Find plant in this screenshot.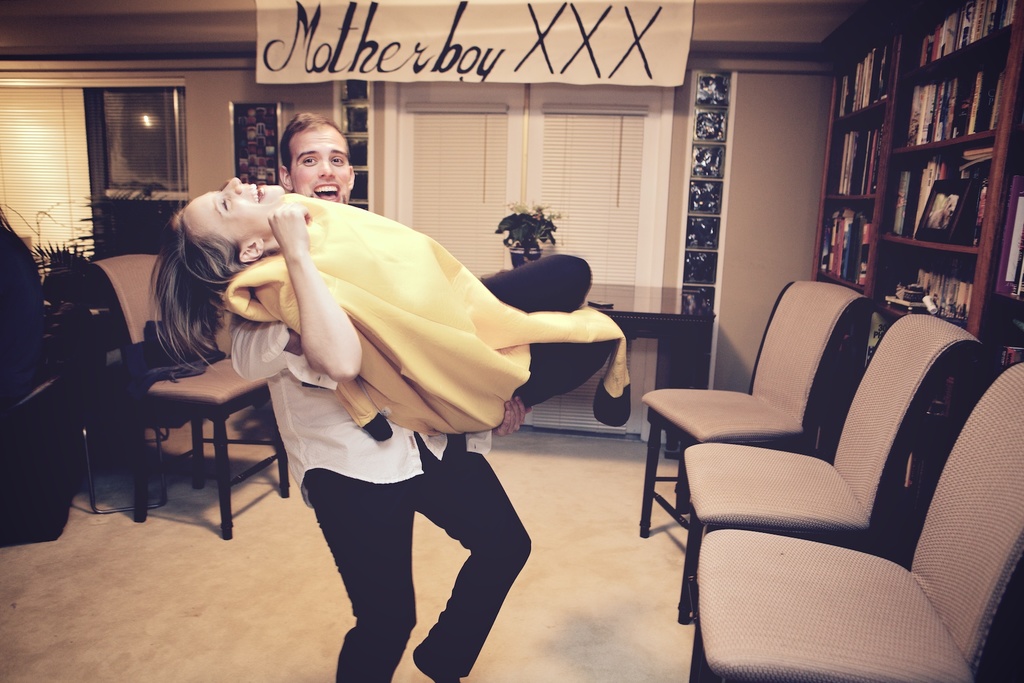
The bounding box for plant is <bbox>479, 199, 566, 267</bbox>.
